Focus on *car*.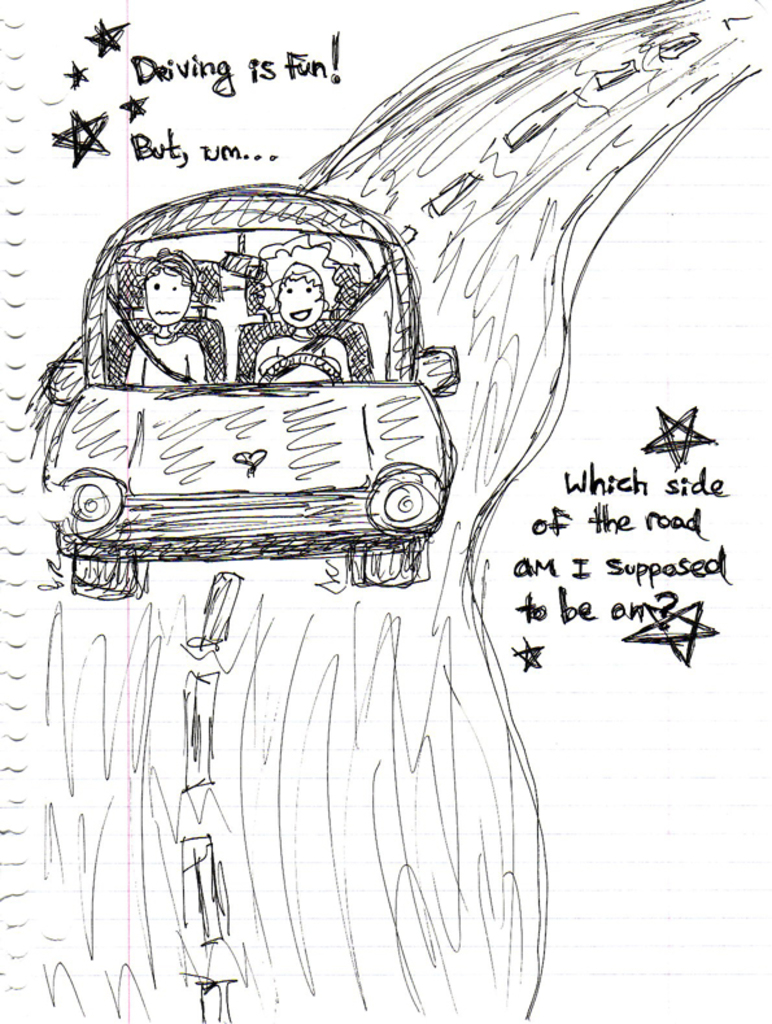
Focused at left=40, top=182, right=457, bottom=598.
